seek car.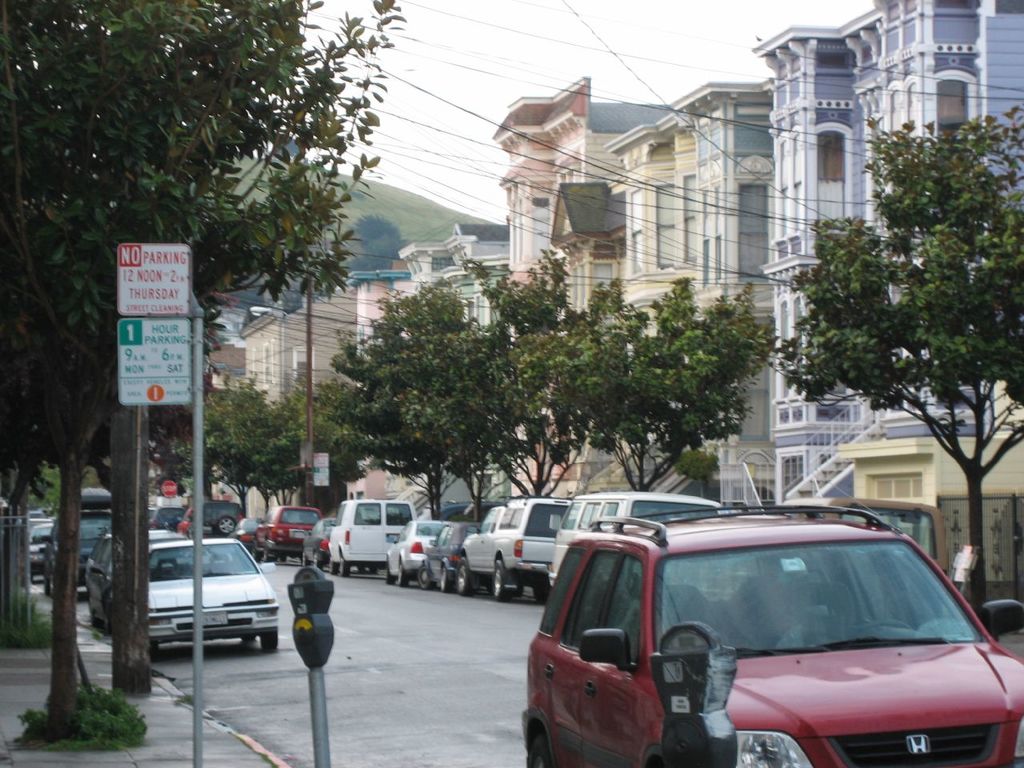
BBox(546, 488, 722, 592).
